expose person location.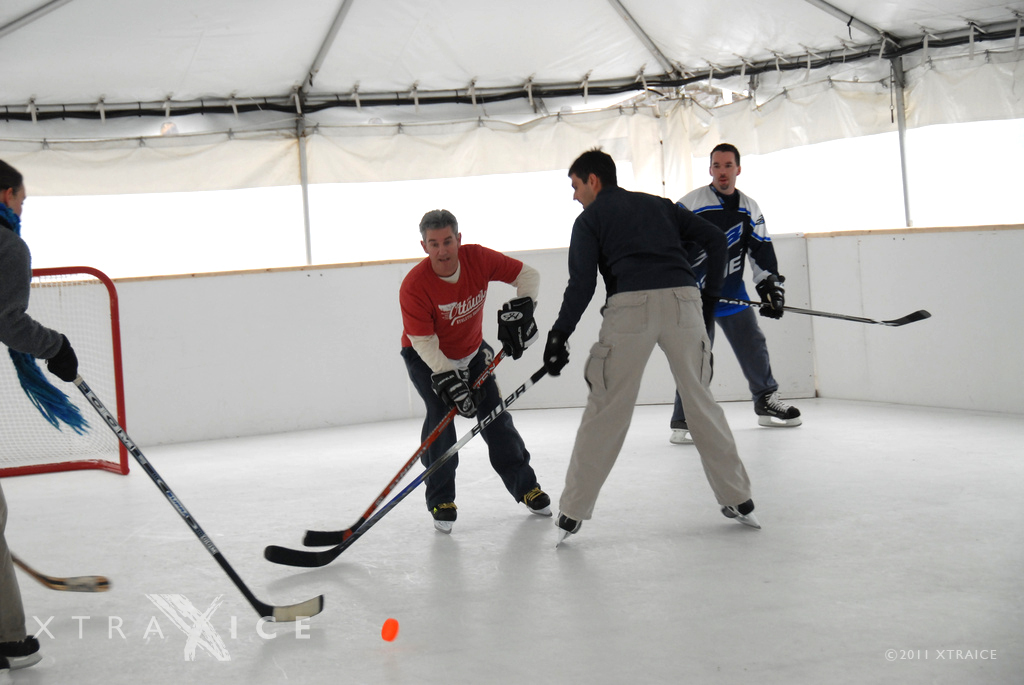
Exposed at BBox(0, 158, 78, 674).
